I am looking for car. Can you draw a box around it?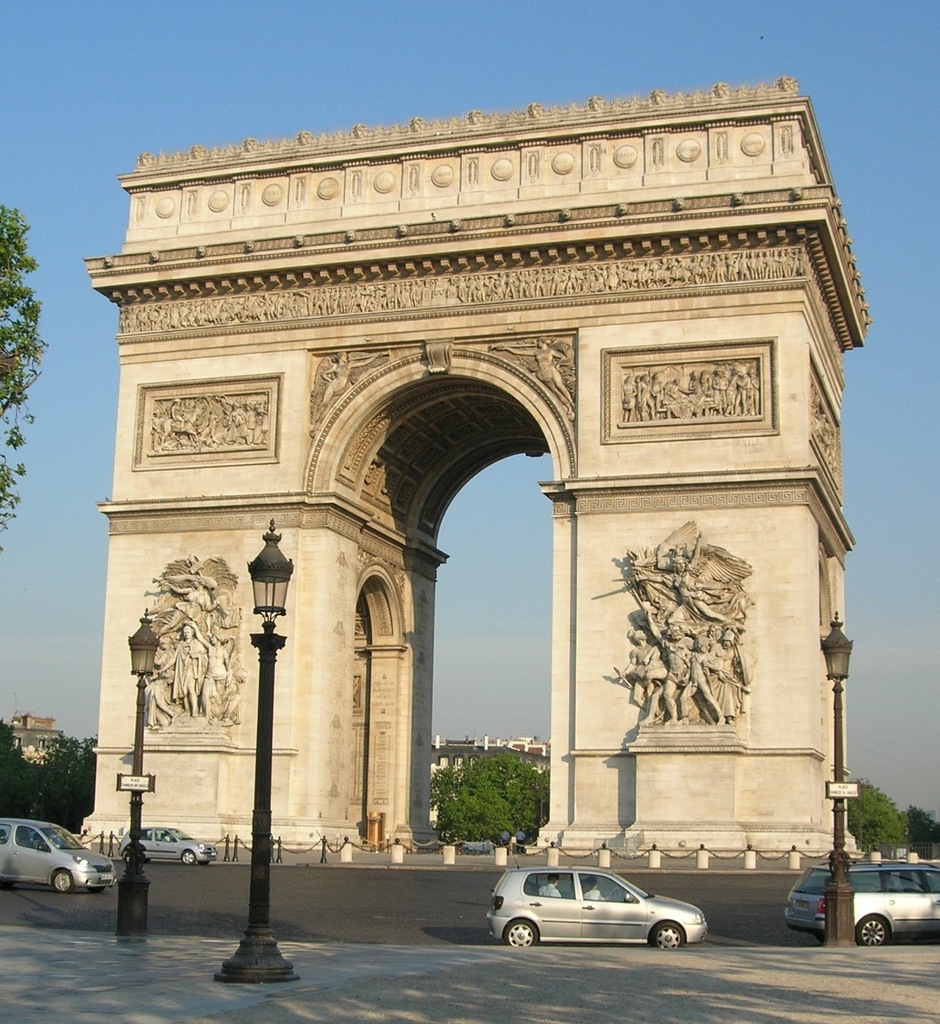
Sure, the bounding box is 781 847 939 947.
